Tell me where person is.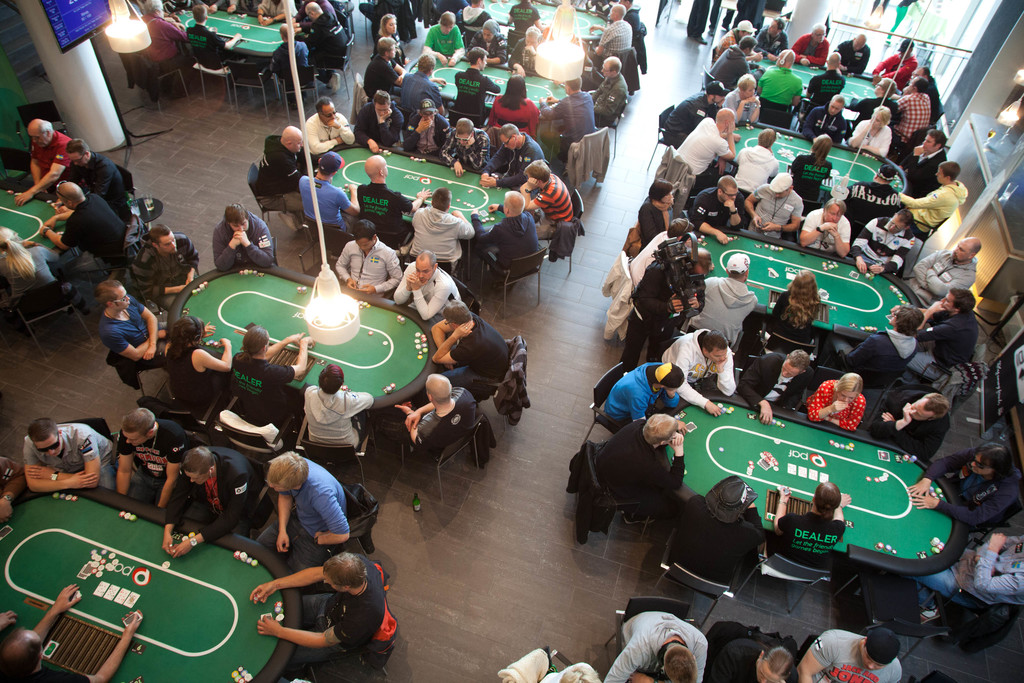
person is at [181,7,237,76].
